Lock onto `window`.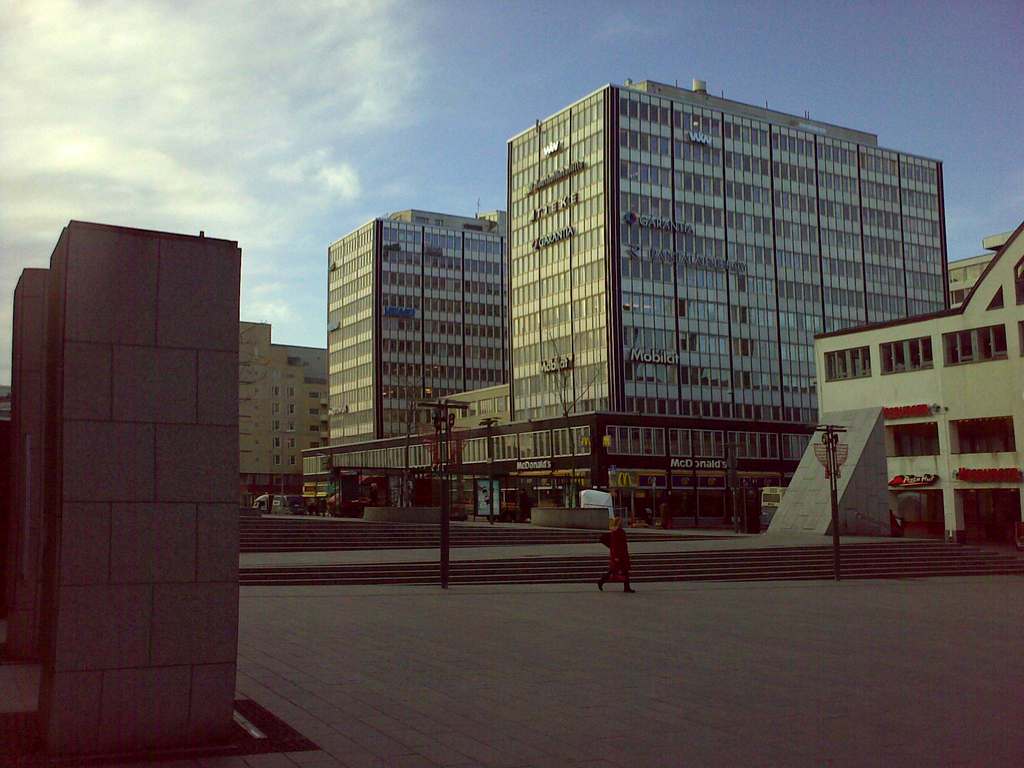
Locked: (271, 384, 280, 396).
